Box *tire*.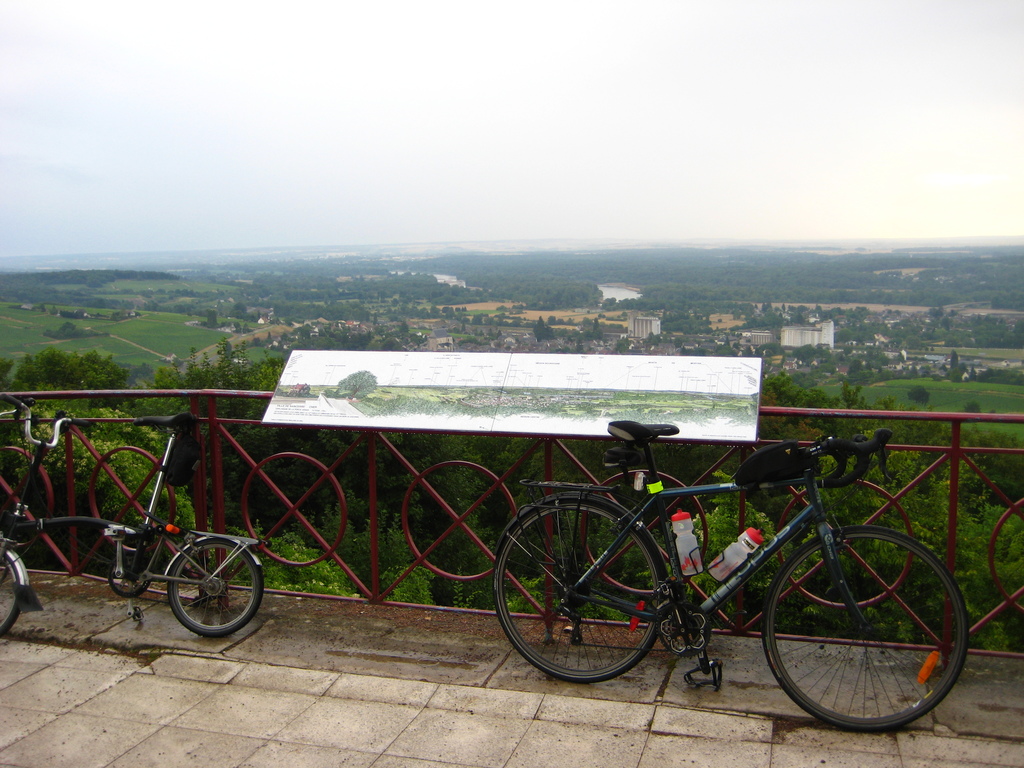
[left=170, top=537, right=264, bottom=637].
